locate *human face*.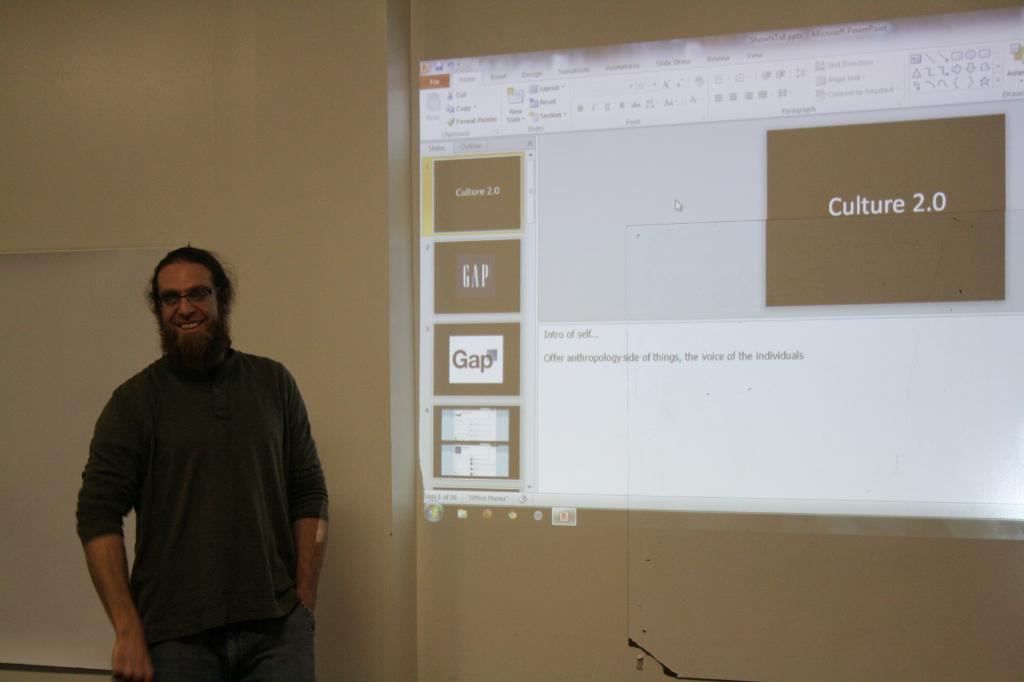
Bounding box: (154, 261, 216, 347).
